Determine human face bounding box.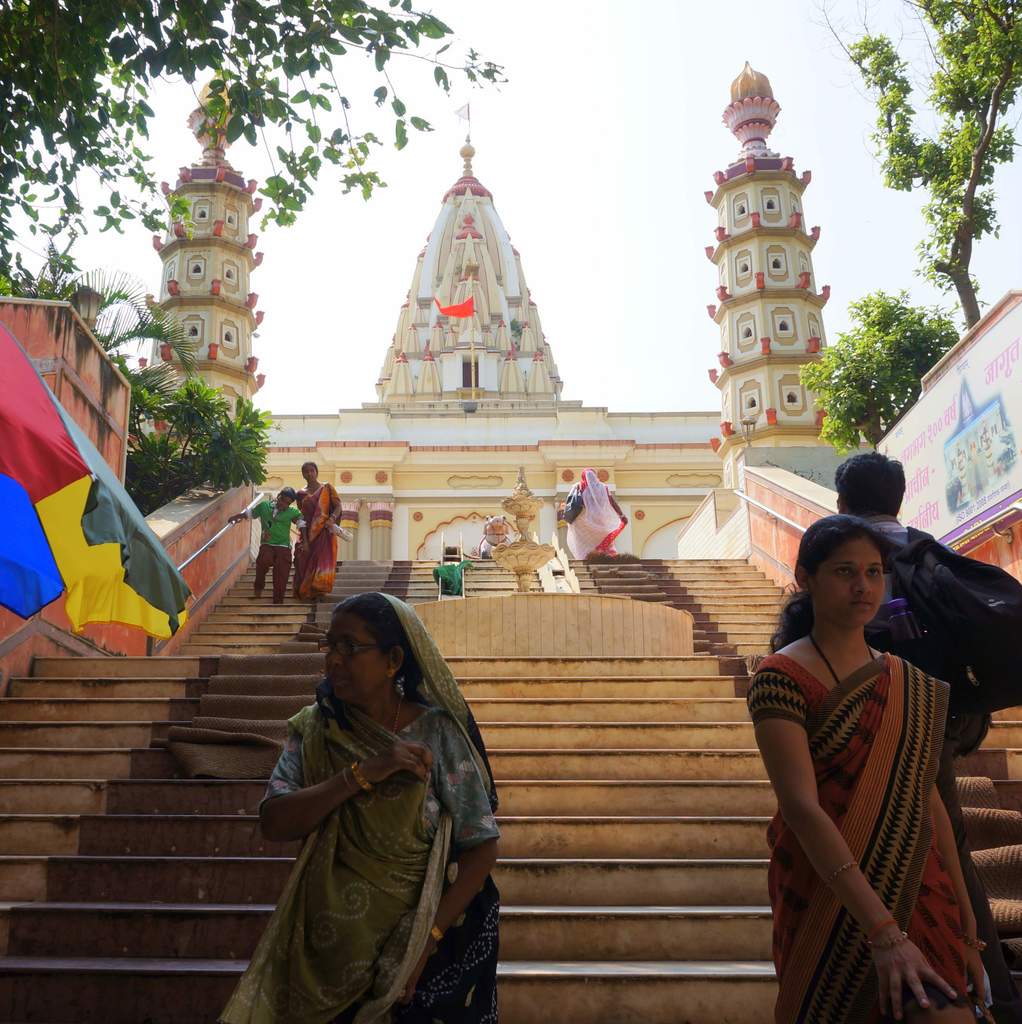
Determined: region(825, 541, 884, 628).
